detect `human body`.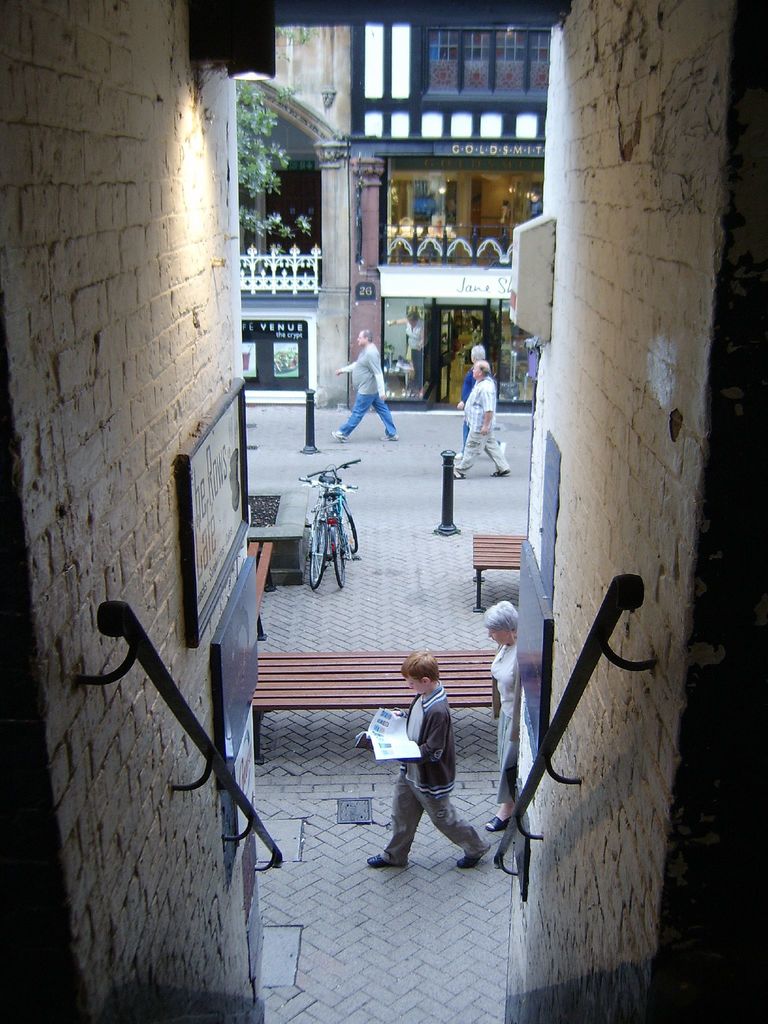
Detected at box(332, 326, 396, 447).
